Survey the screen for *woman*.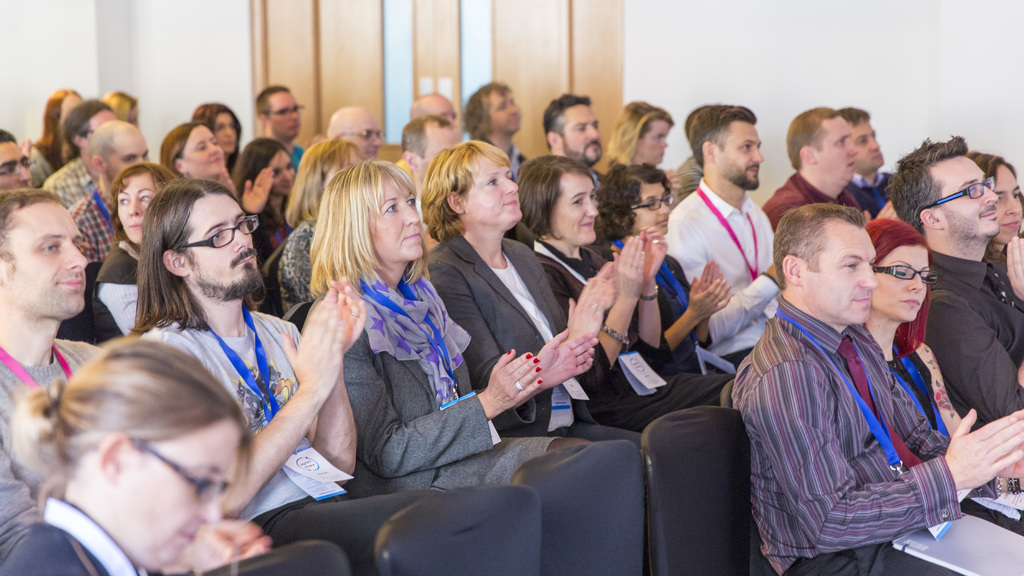
Survey found: [156,118,272,230].
